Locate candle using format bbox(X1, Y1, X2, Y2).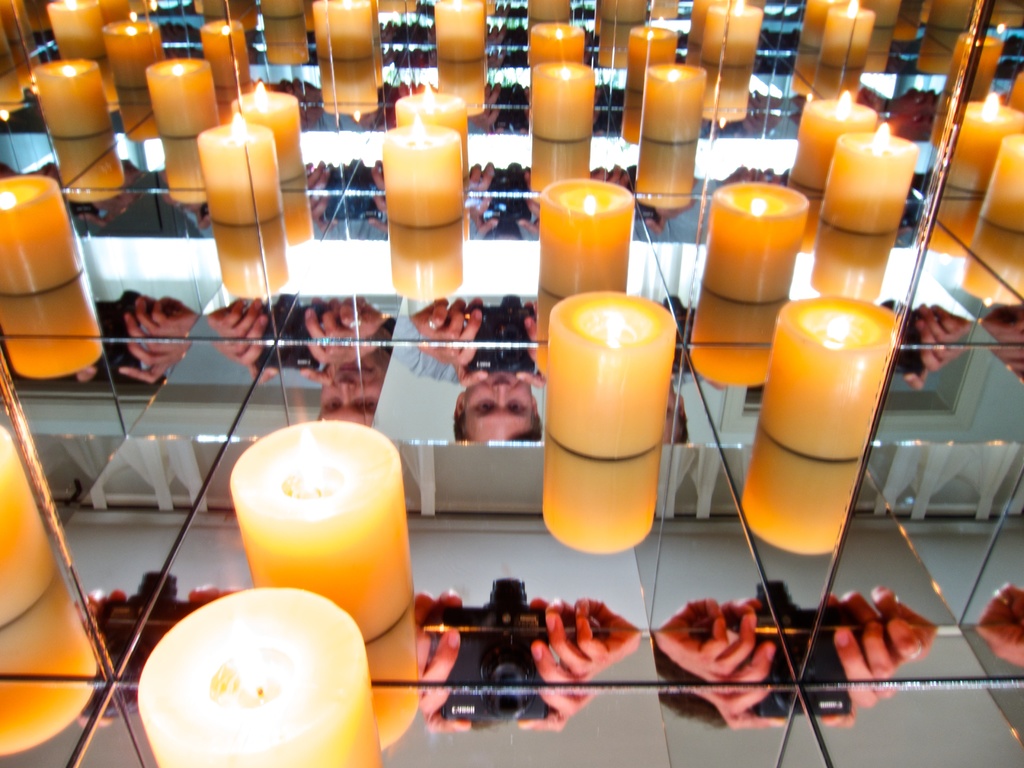
bbox(948, 93, 1023, 191).
